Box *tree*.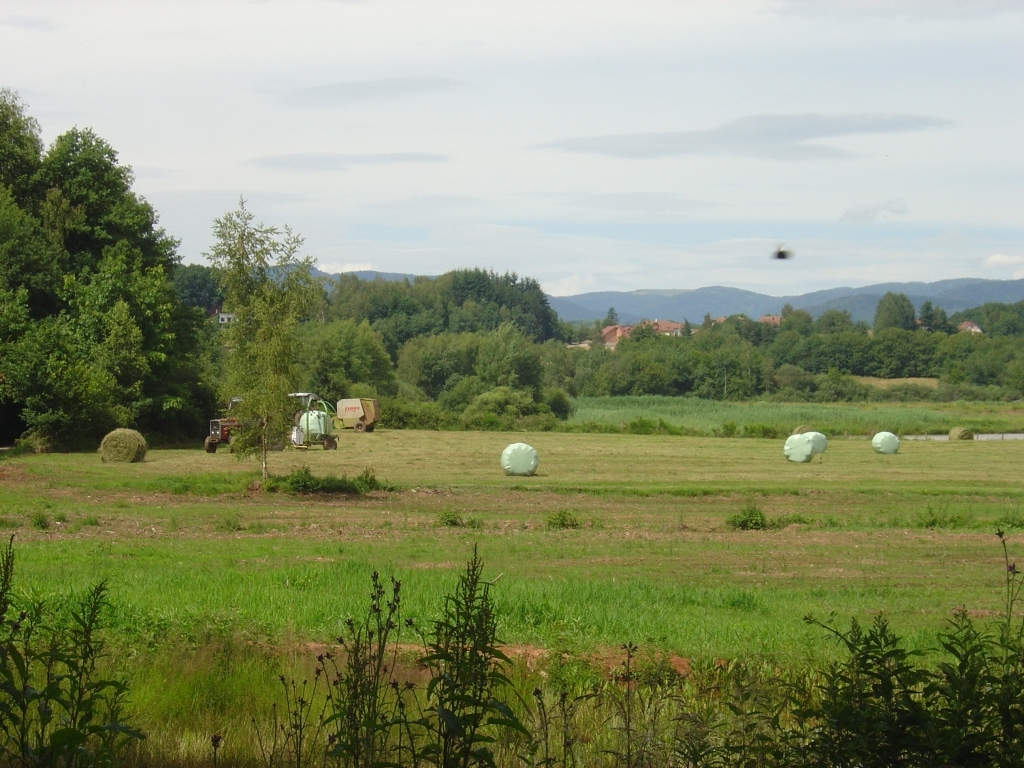
[left=785, top=294, right=824, bottom=342].
